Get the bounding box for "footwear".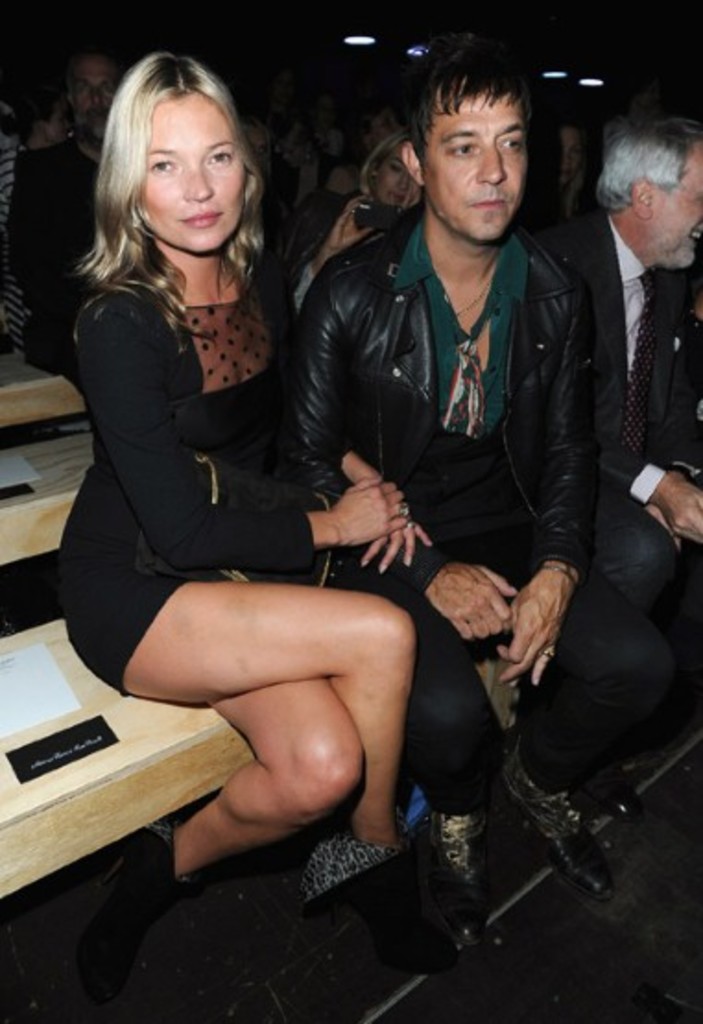
(74, 812, 196, 1002).
